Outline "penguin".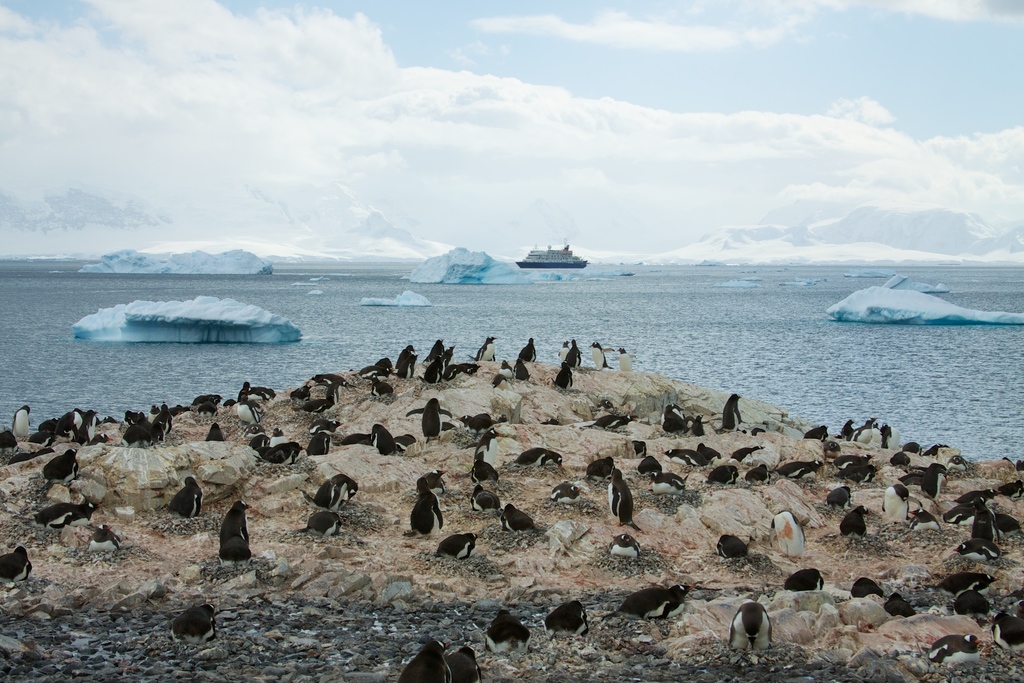
Outline: {"x1": 594, "y1": 411, "x2": 640, "y2": 431}.
